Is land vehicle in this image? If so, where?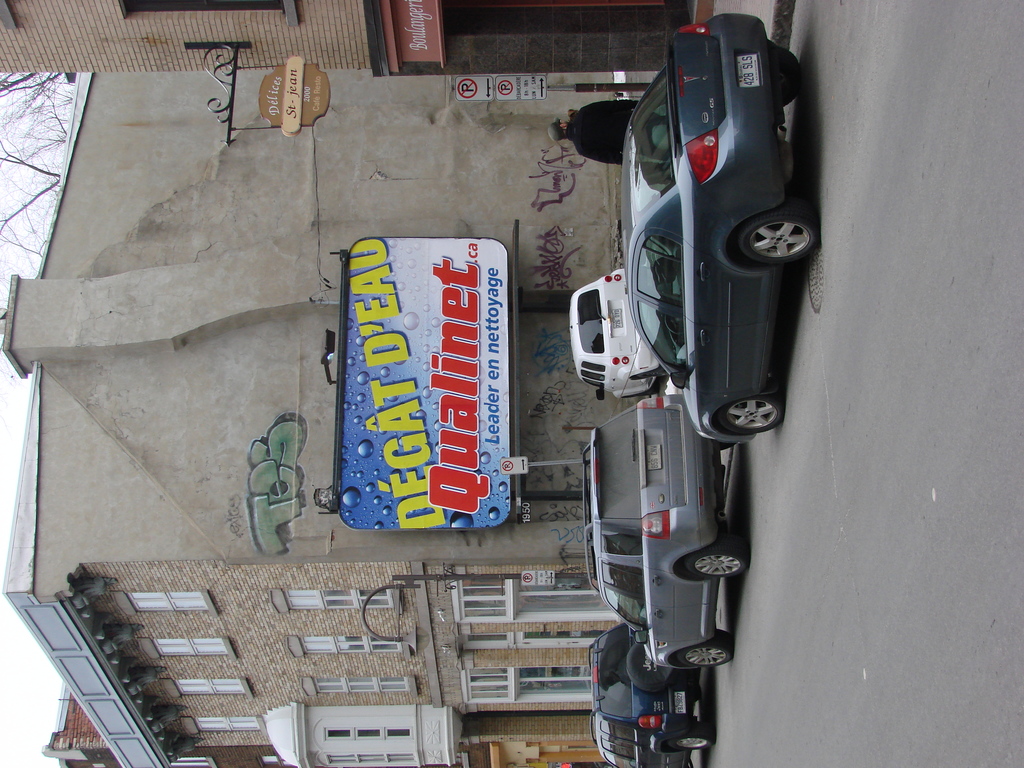
Yes, at {"left": 586, "top": 623, "right": 713, "bottom": 767}.
